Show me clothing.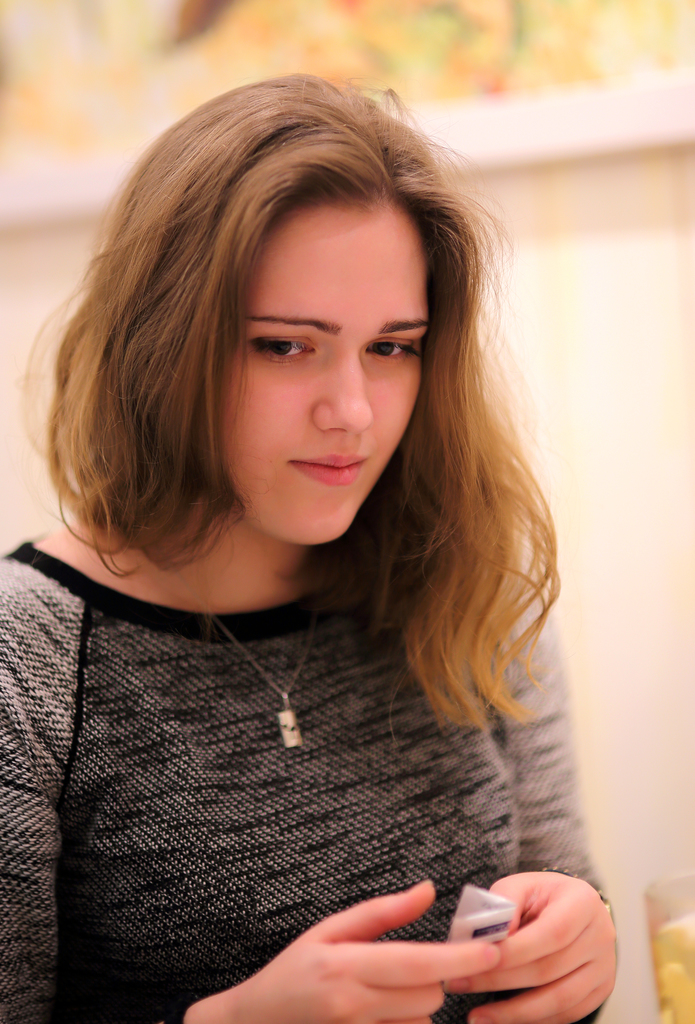
clothing is here: <box>0,529,608,1020</box>.
